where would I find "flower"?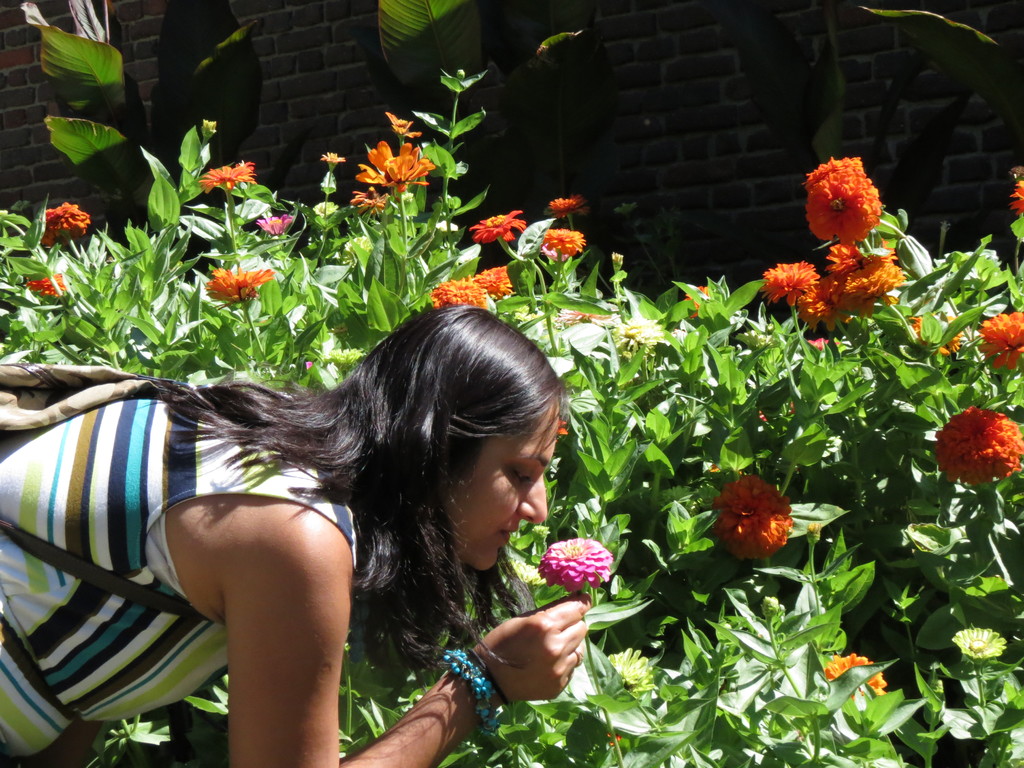
At locate(319, 148, 345, 171).
